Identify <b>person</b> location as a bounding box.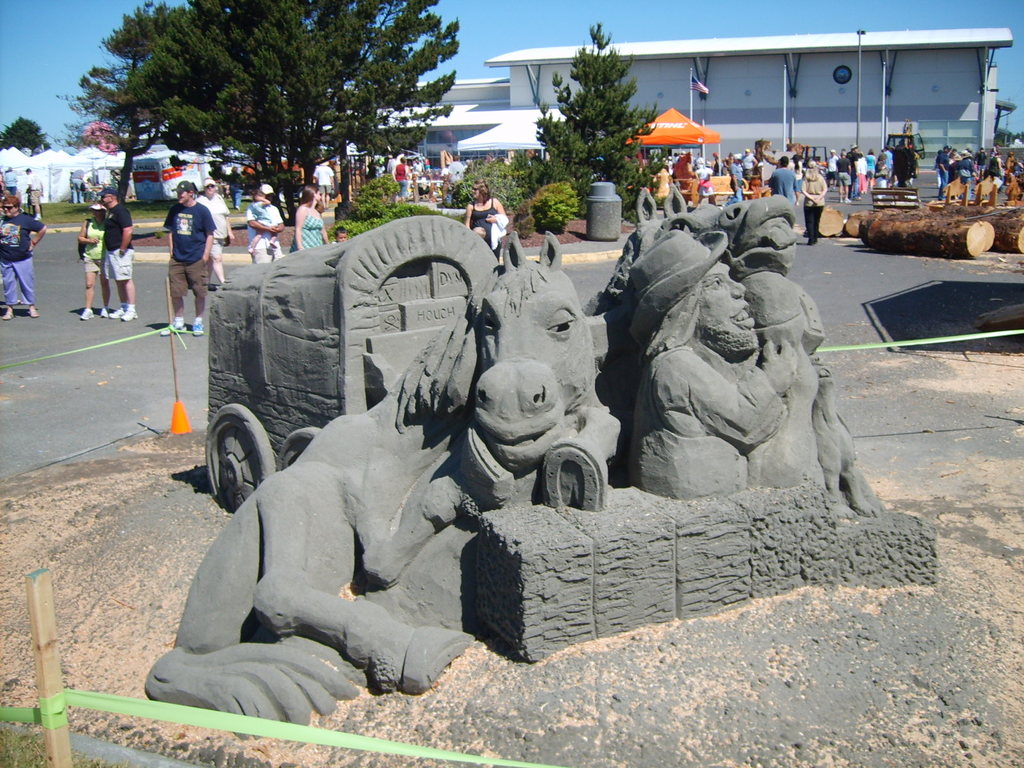
91:186:144:323.
